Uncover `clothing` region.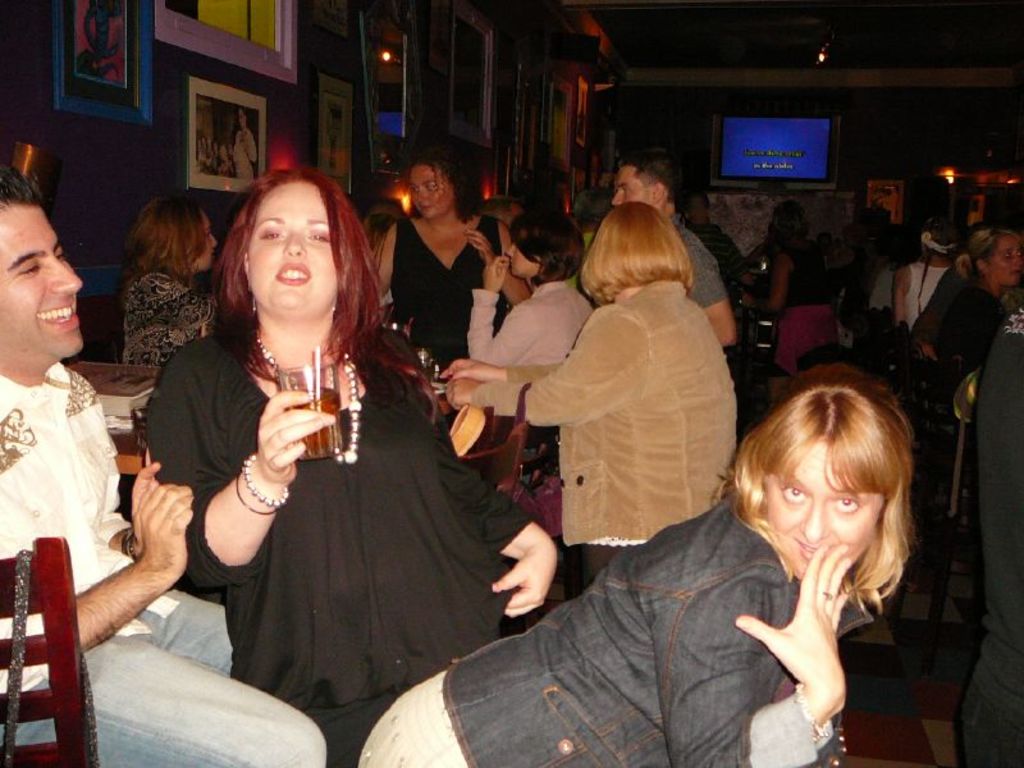
Uncovered: [778,238,845,371].
